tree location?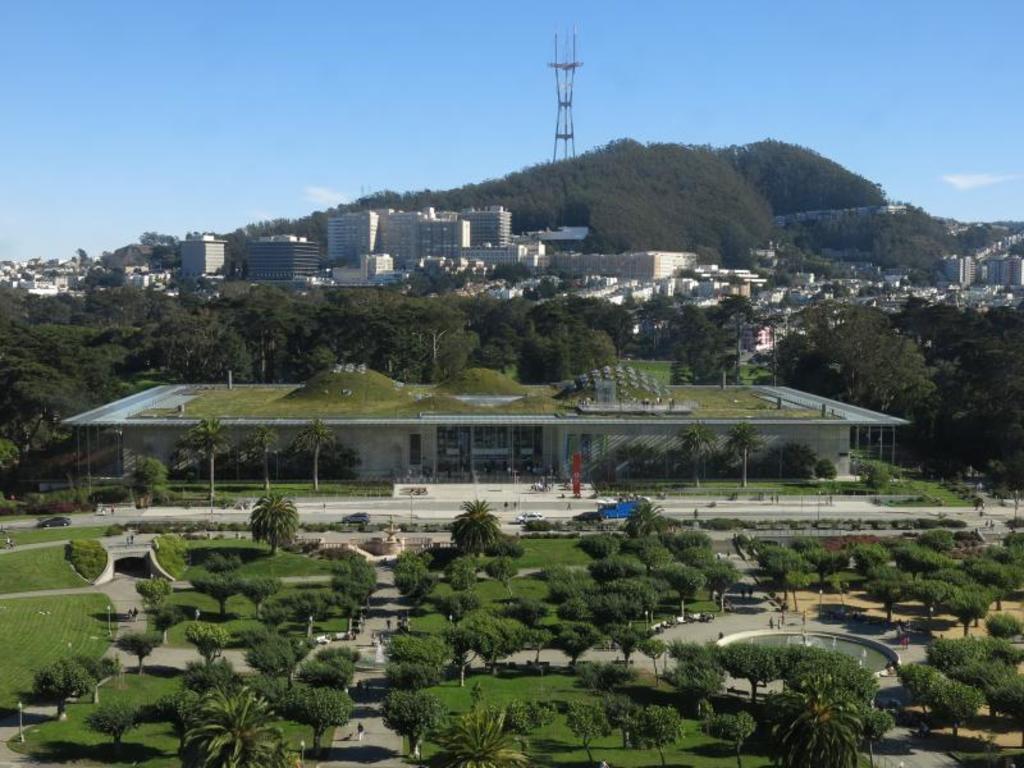
<bbox>678, 422, 722, 488</bbox>
